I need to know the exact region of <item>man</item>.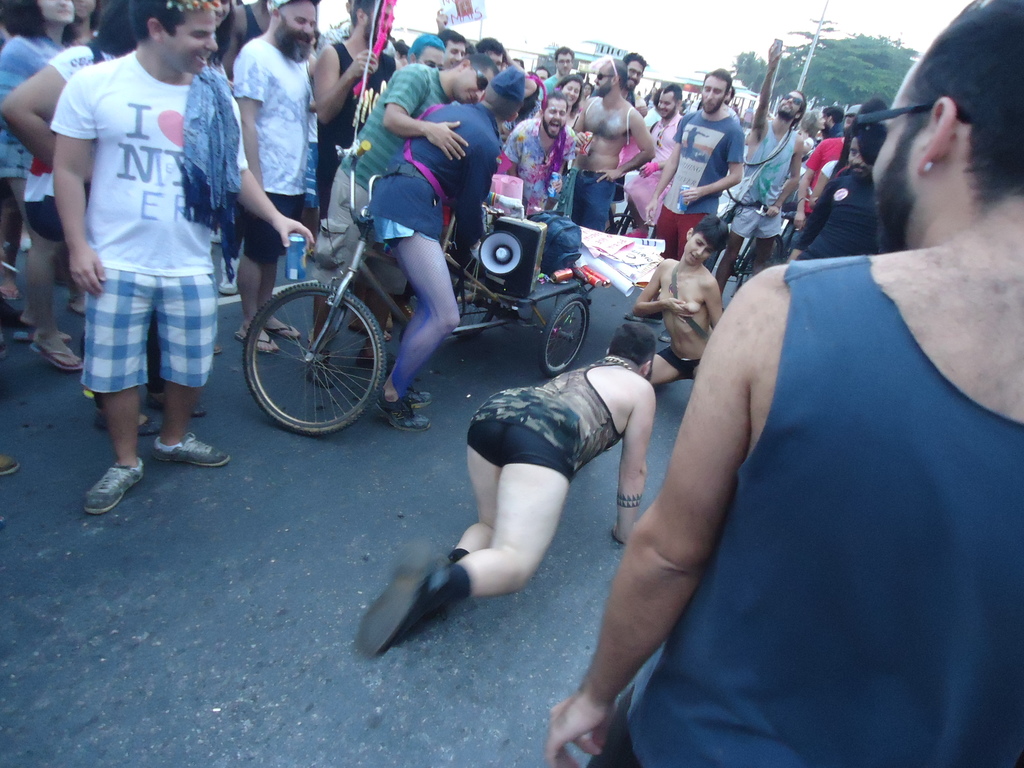
Region: bbox=[533, 5, 1023, 767].
